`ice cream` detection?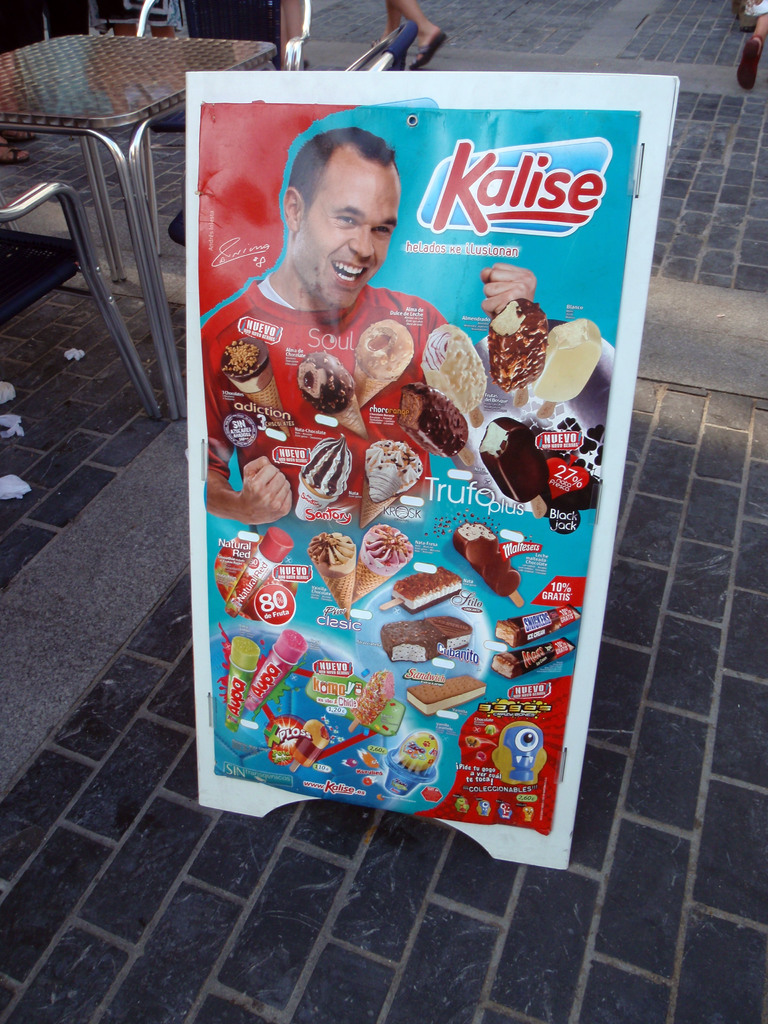
locate(453, 524, 520, 593)
